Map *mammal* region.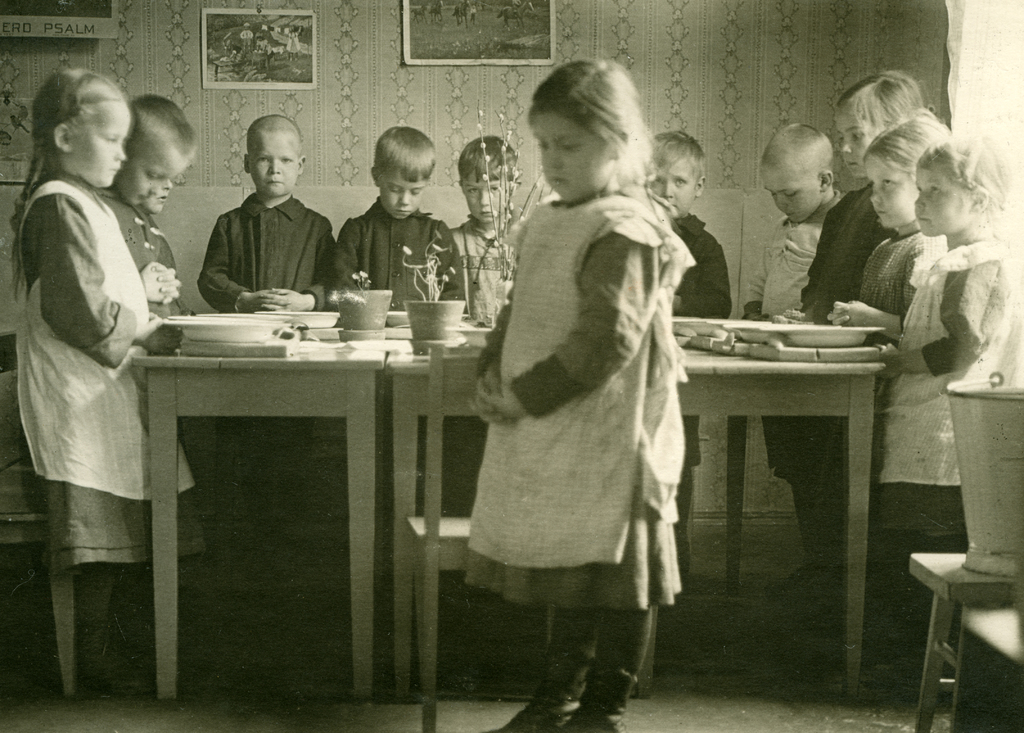
Mapped to locate(648, 129, 729, 314).
